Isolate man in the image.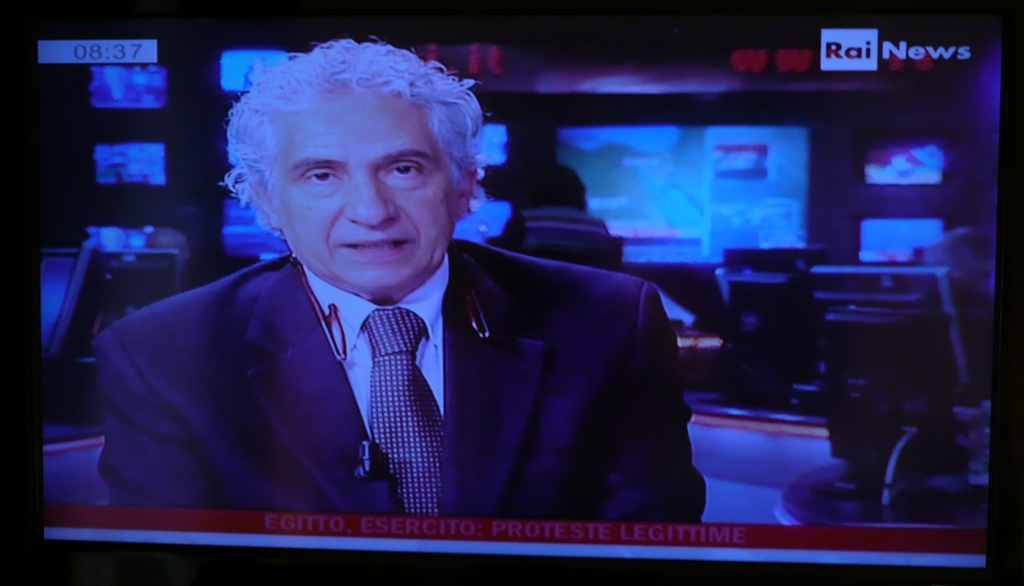
Isolated region: BBox(93, 30, 708, 516).
